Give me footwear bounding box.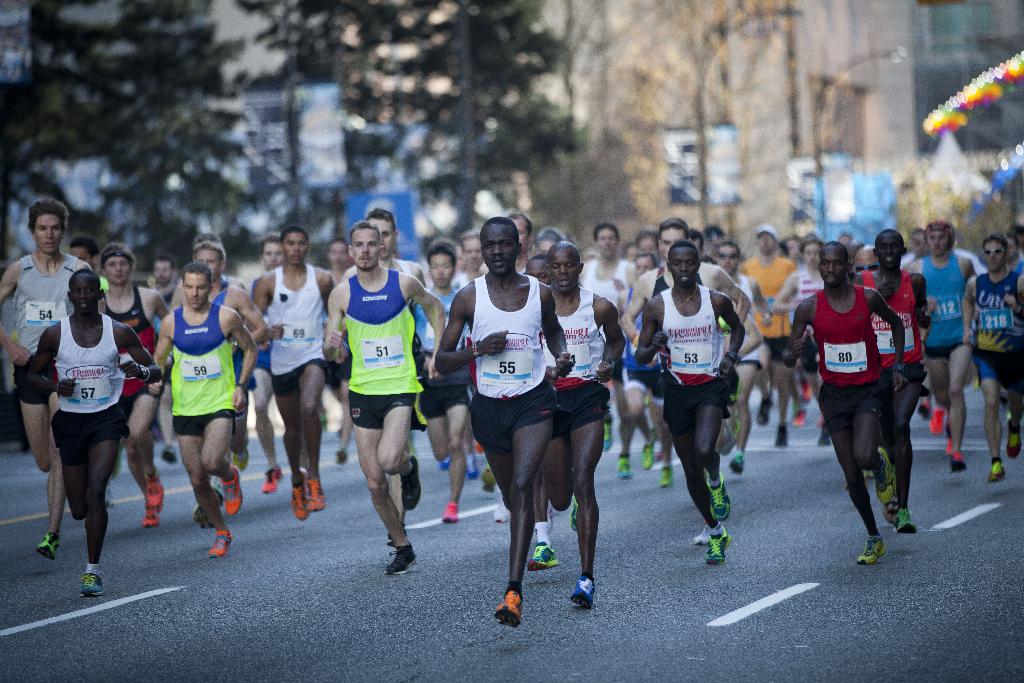
(858,536,888,564).
